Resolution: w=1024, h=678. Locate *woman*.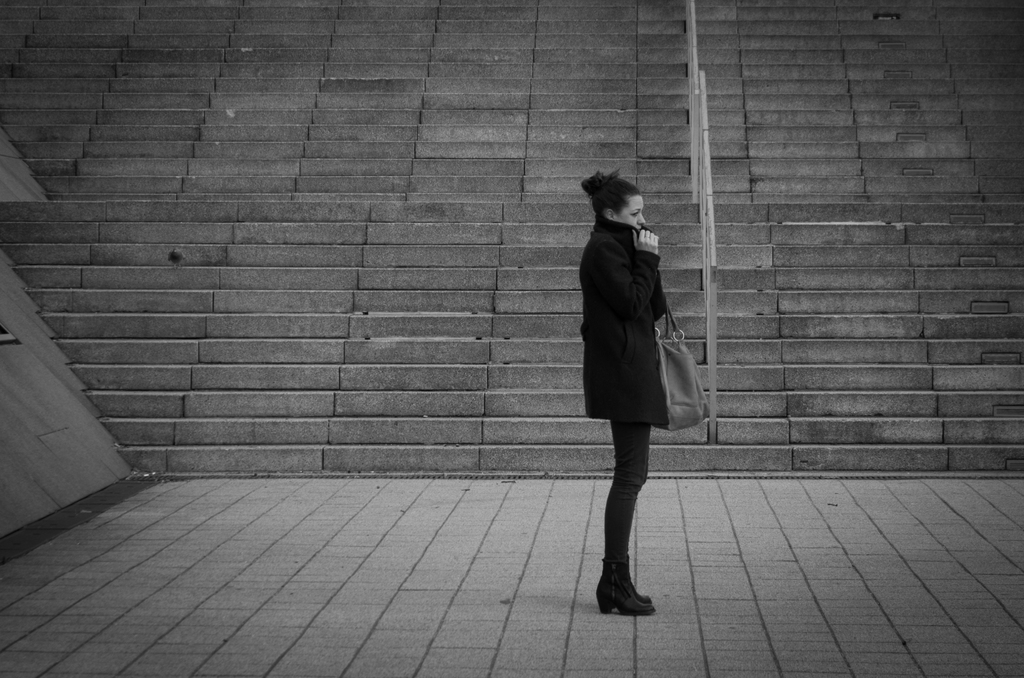
l=578, t=175, r=708, b=615.
